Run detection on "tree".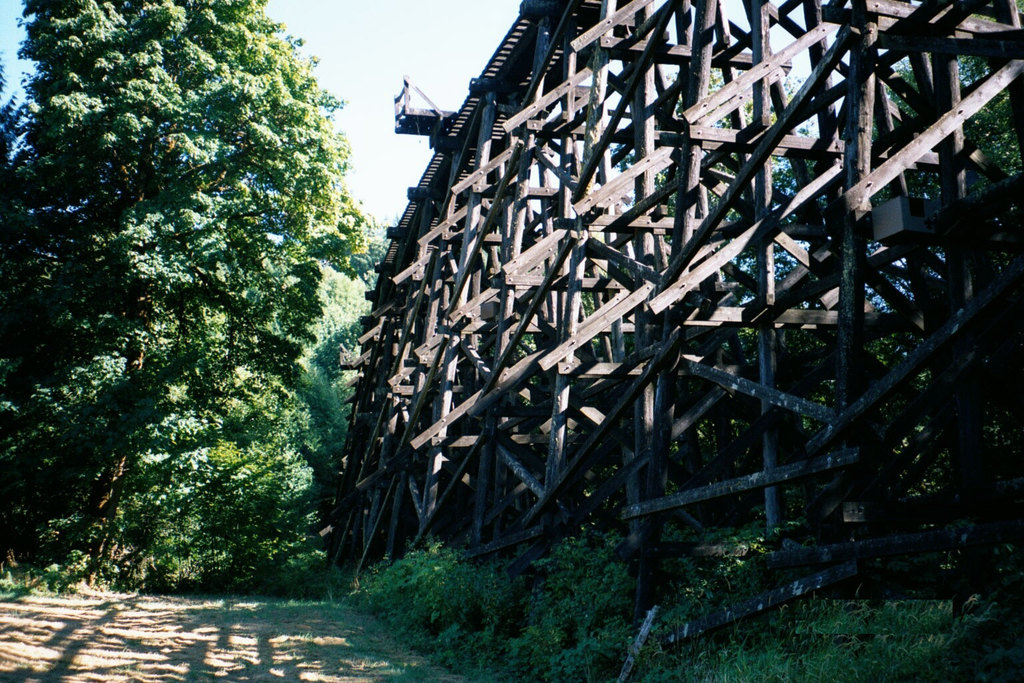
Result: pyautogui.locateOnScreen(0, 0, 372, 597).
